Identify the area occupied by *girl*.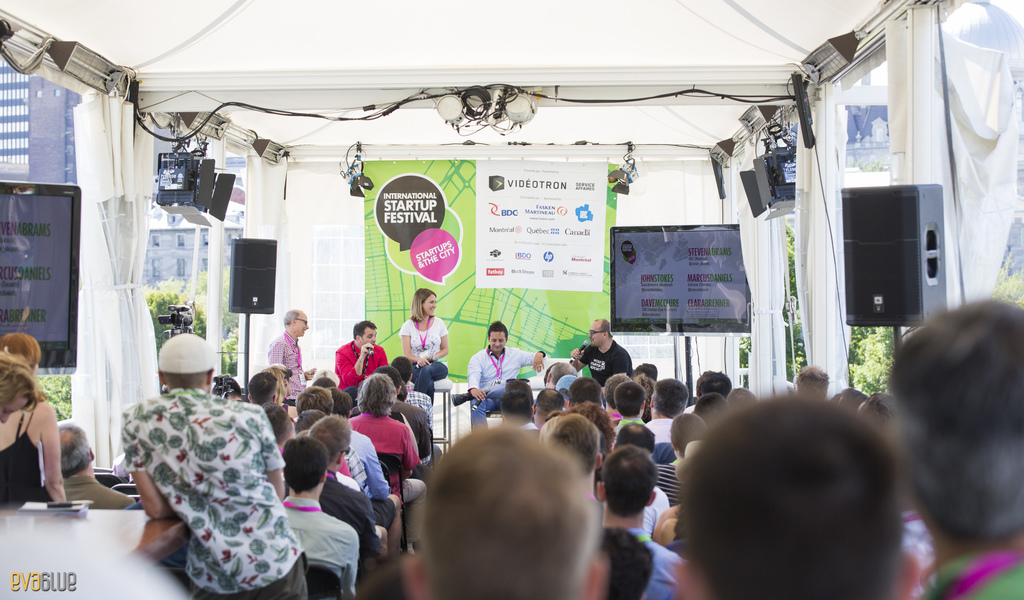
Area: box=[0, 350, 67, 509].
